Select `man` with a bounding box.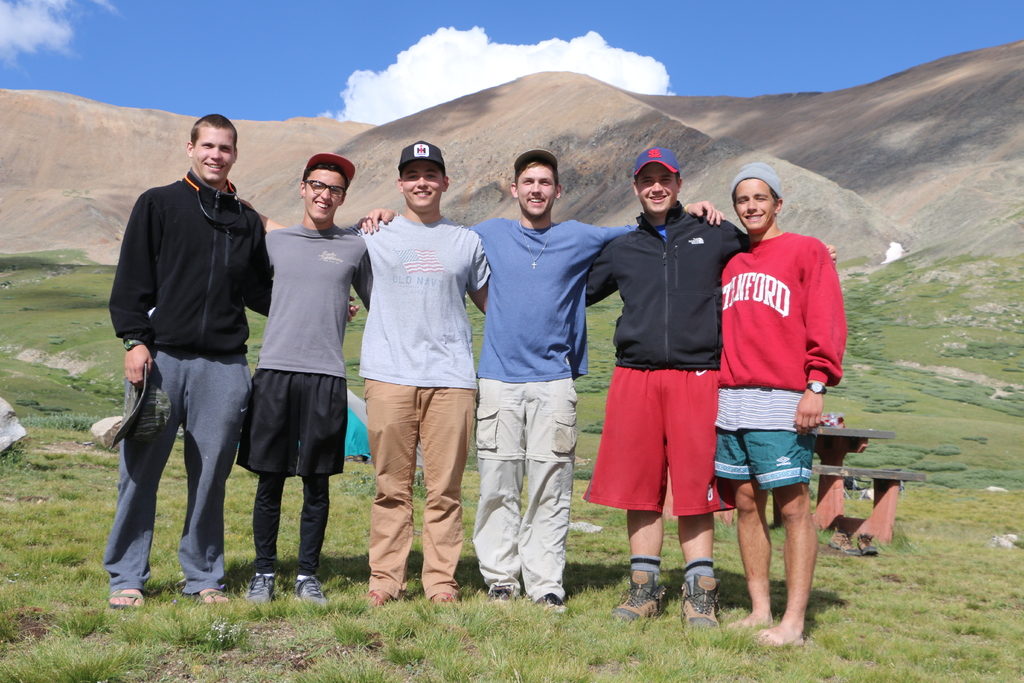
crop(581, 142, 844, 618).
